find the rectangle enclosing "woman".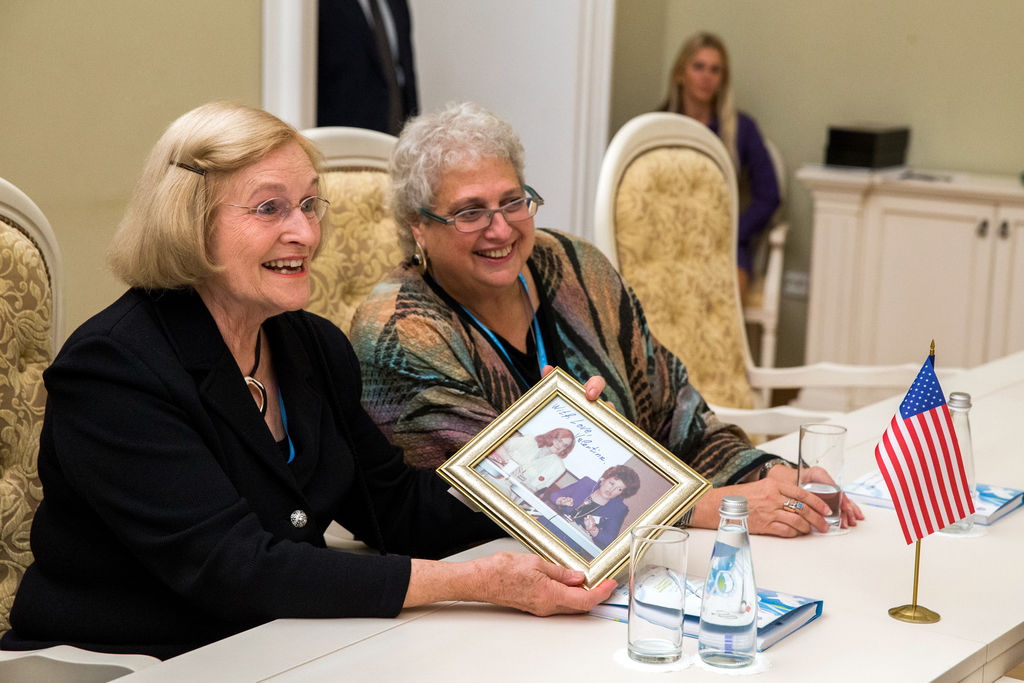
(left=493, top=425, right=577, bottom=492).
